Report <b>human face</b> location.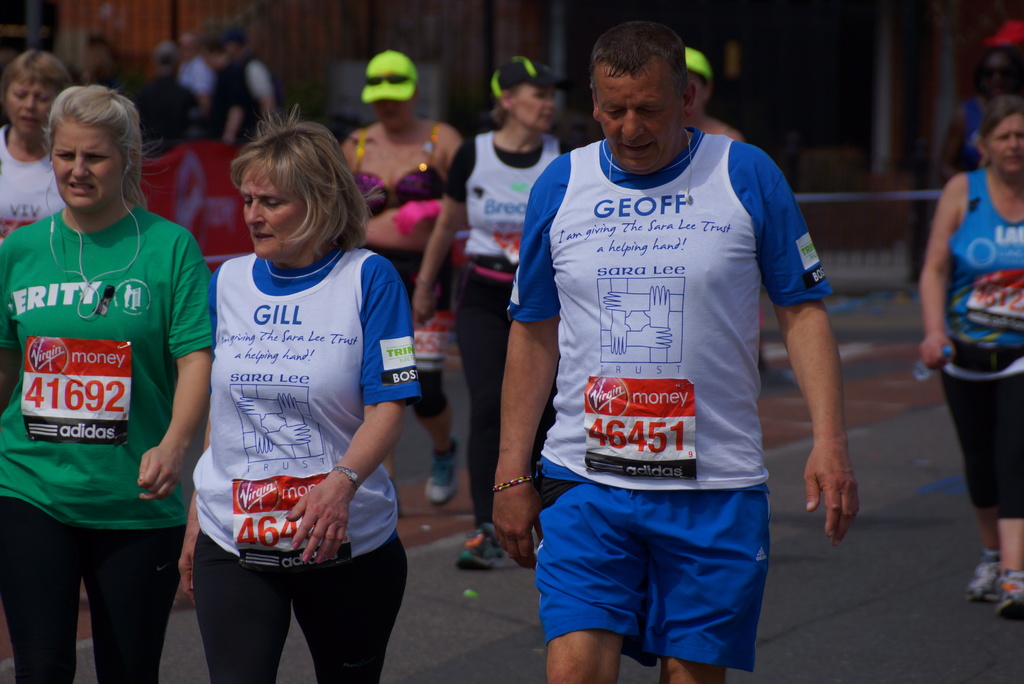
Report: x1=241, y1=158, x2=307, y2=259.
